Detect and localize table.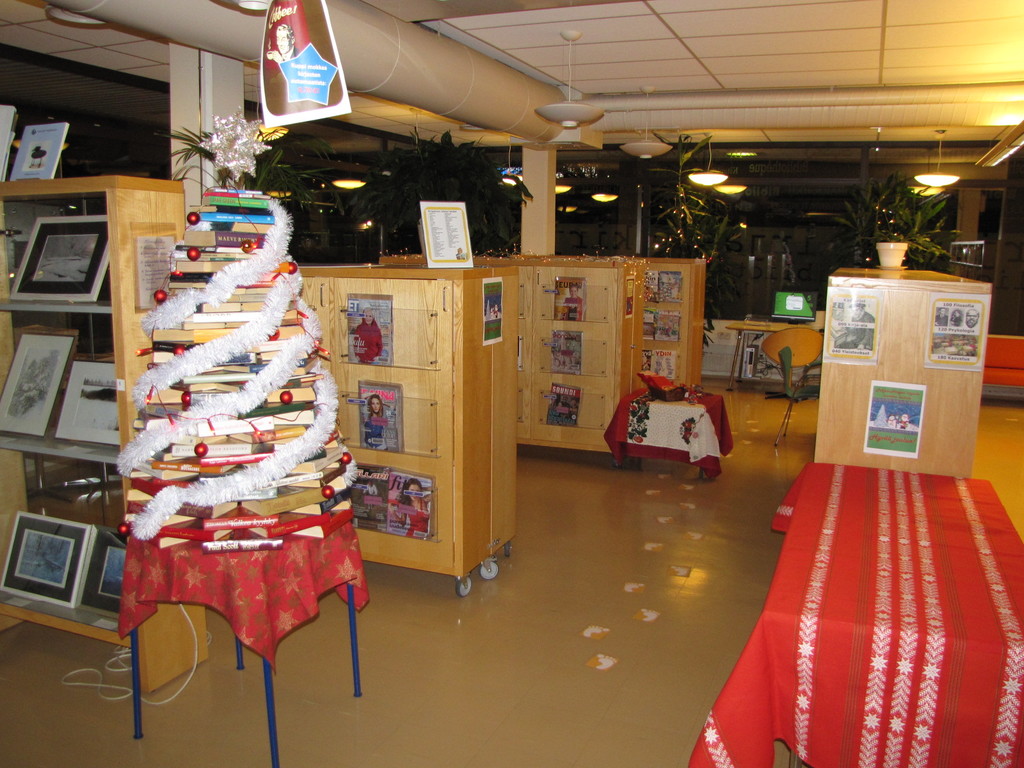
Localized at BBox(598, 383, 728, 481).
